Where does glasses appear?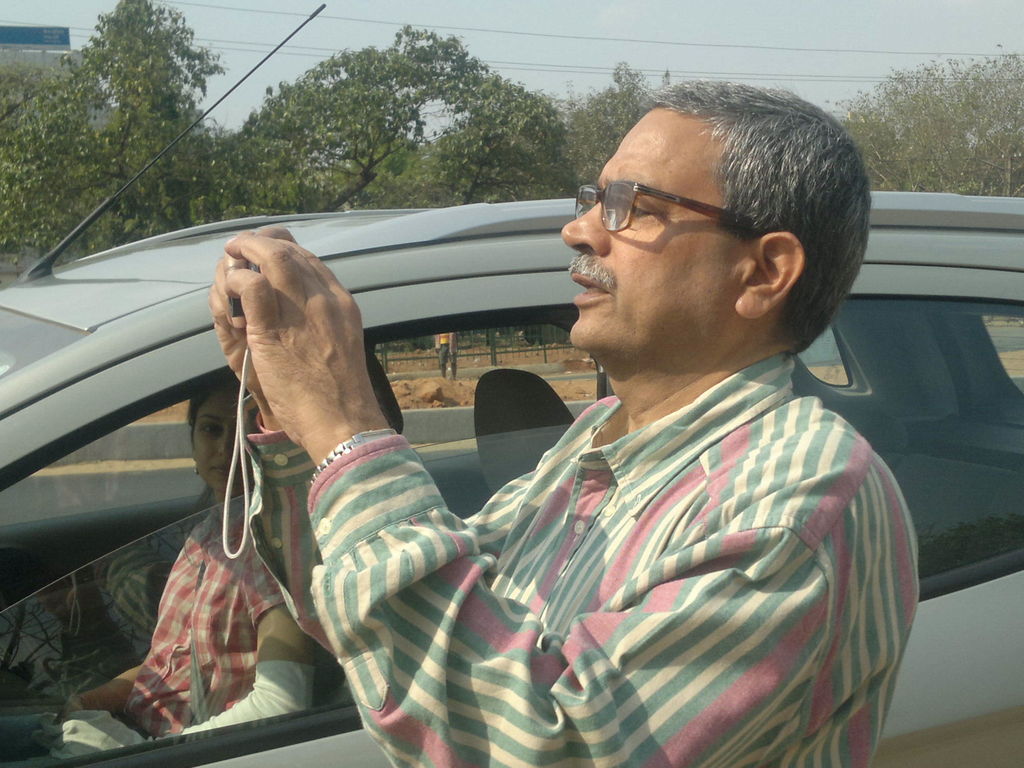
Appears at rect(573, 182, 769, 237).
